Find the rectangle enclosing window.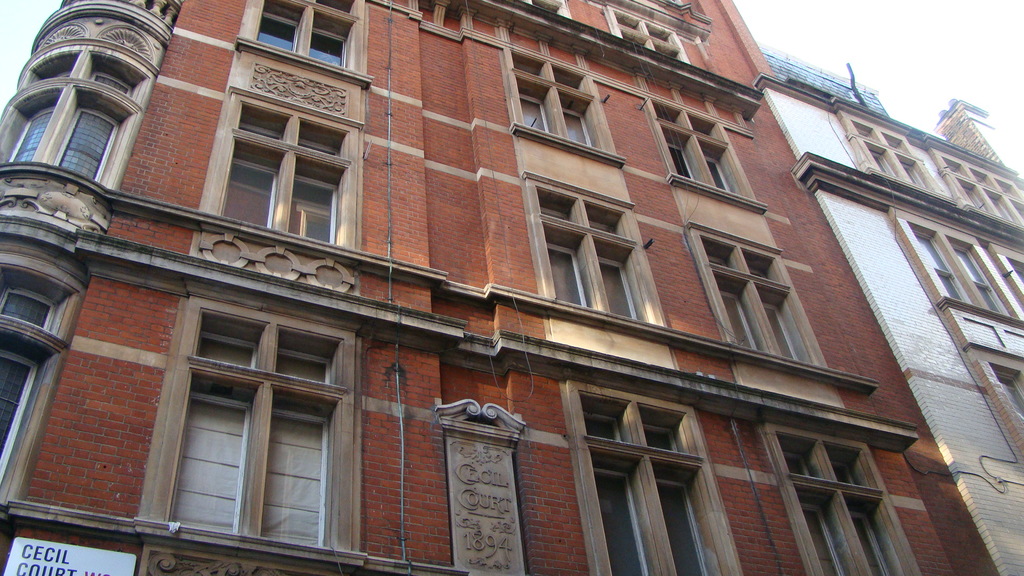
left=515, top=0, right=575, bottom=23.
